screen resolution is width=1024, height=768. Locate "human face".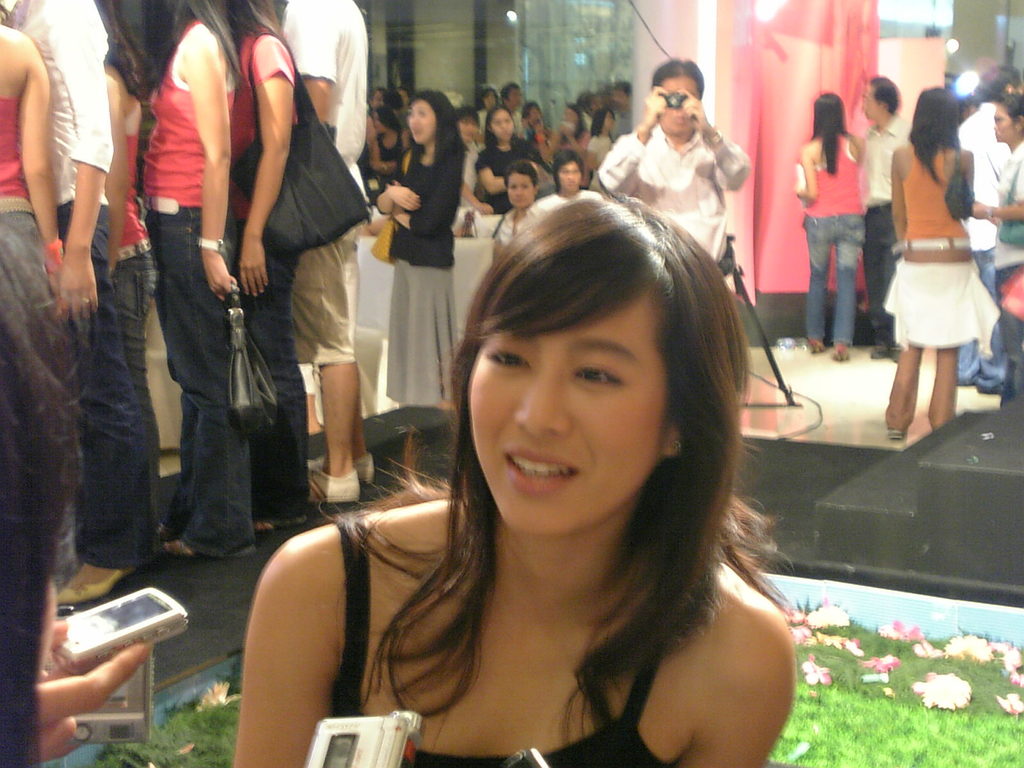
(487, 107, 516, 143).
